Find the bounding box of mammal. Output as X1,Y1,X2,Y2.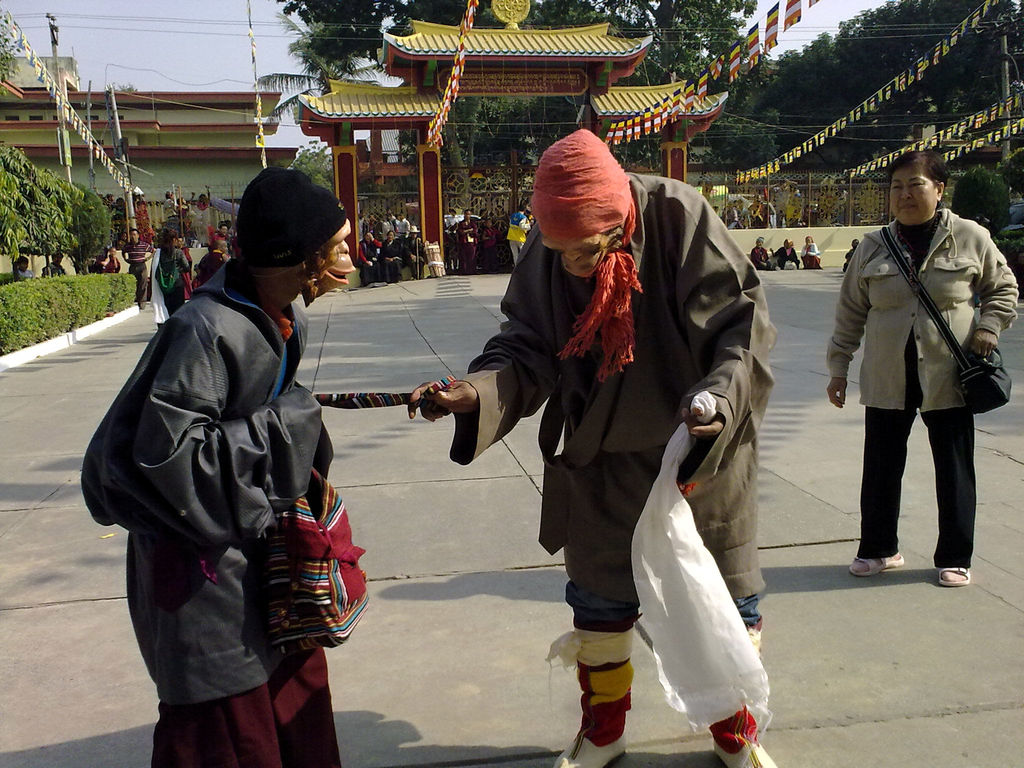
81,166,347,767.
